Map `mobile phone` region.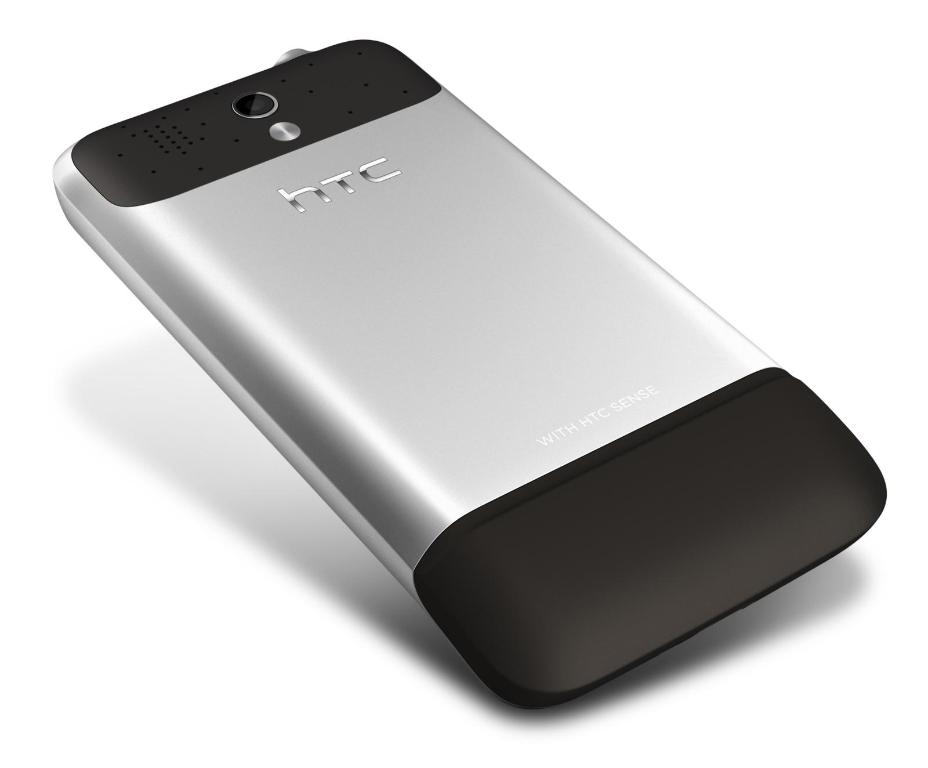
Mapped to 70:41:891:709.
